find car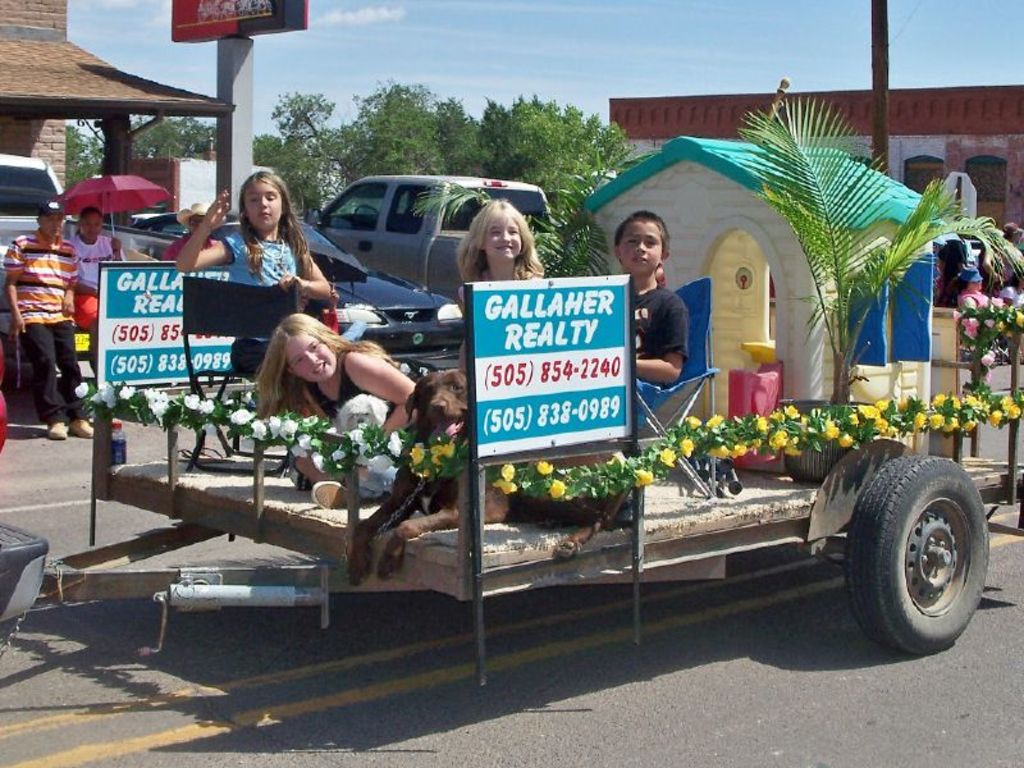
[x1=179, y1=207, x2=472, y2=367]
